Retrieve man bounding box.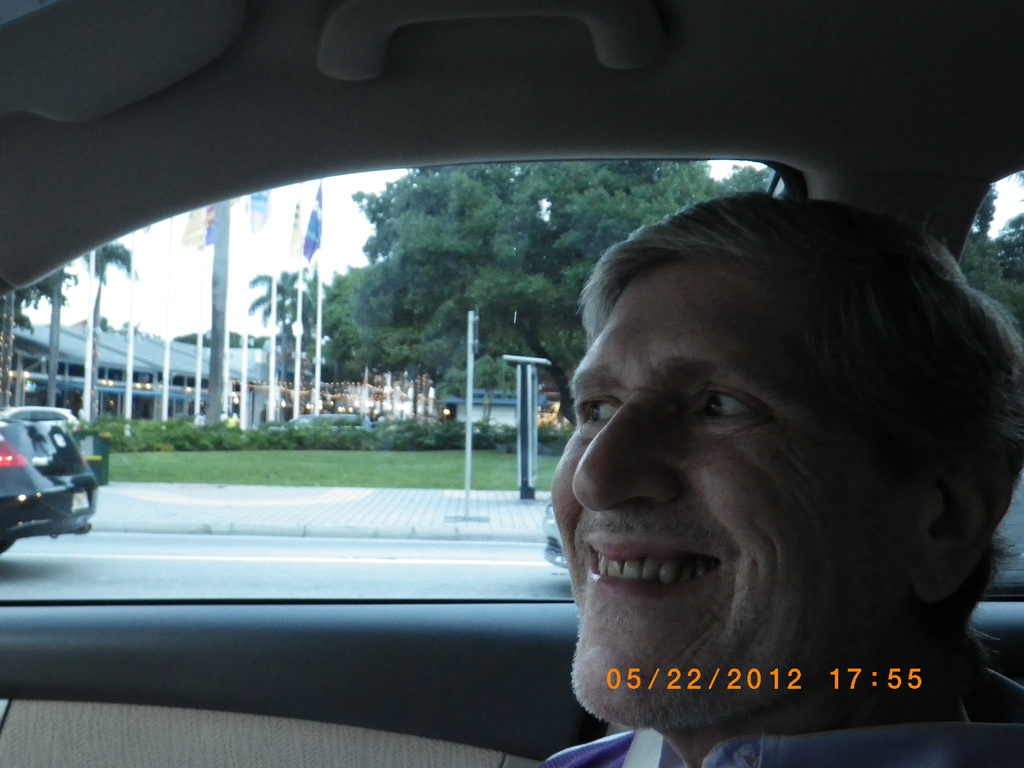
Bounding box: [385, 207, 1023, 767].
